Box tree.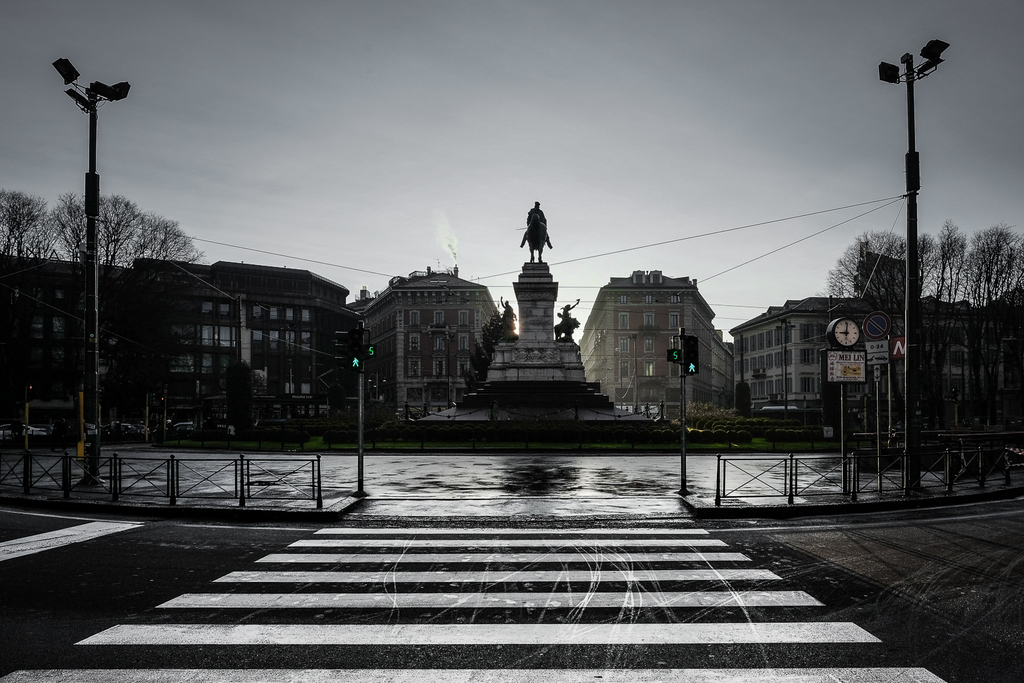
[left=829, top=234, right=929, bottom=294].
